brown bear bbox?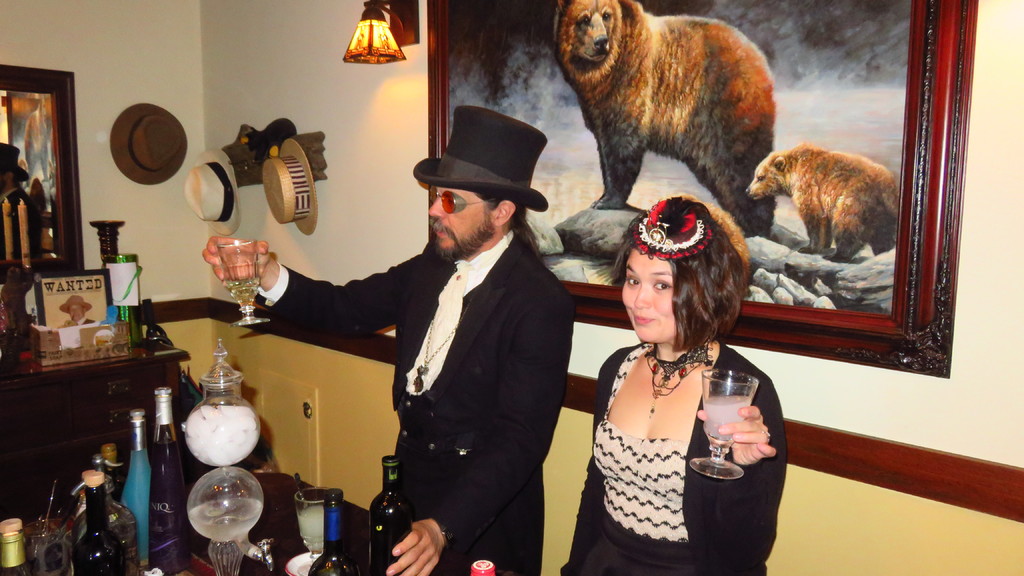
select_region(742, 140, 901, 265)
